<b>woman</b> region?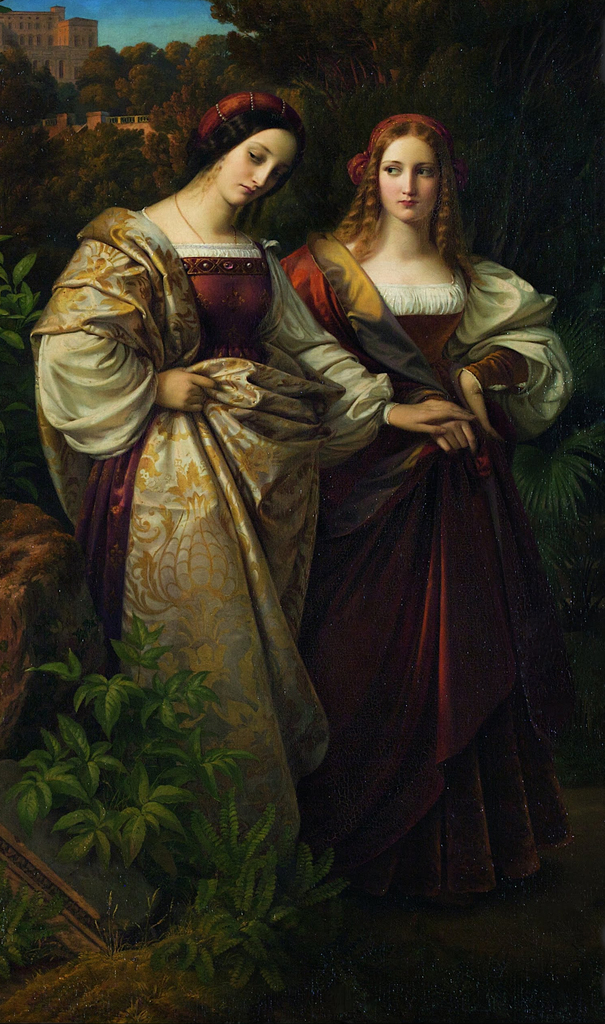
{"left": 34, "top": 94, "right": 475, "bottom": 860}
